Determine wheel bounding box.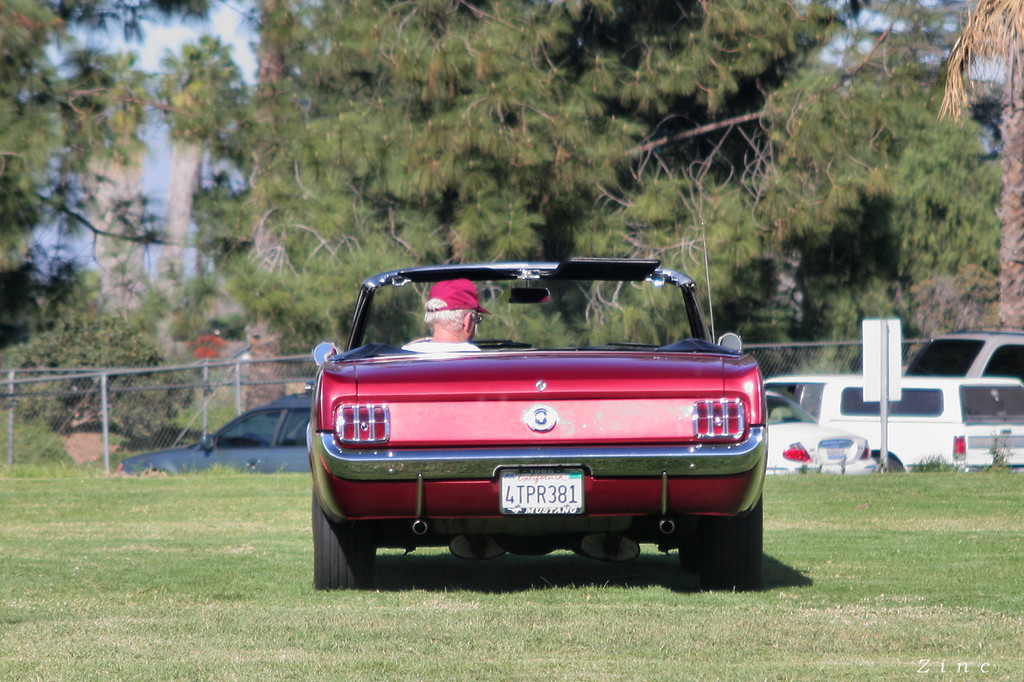
Determined: pyautogui.locateOnScreen(874, 454, 905, 472).
